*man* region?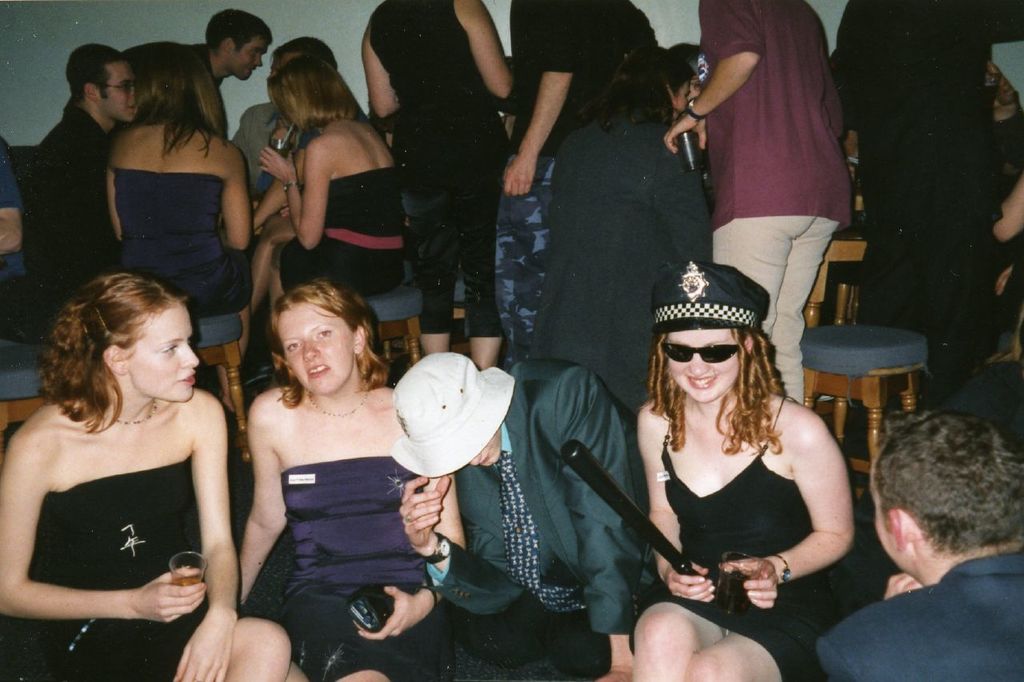
bbox=(486, 0, 638, 359)
